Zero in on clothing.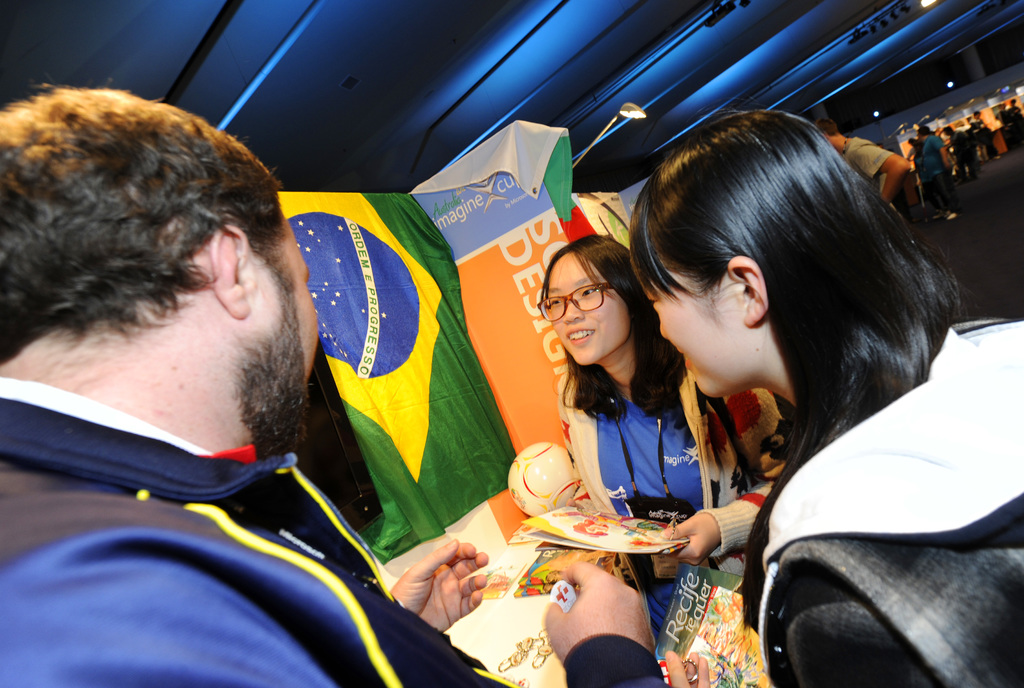
Zeroed in: (744, 318, 1023, 687).
